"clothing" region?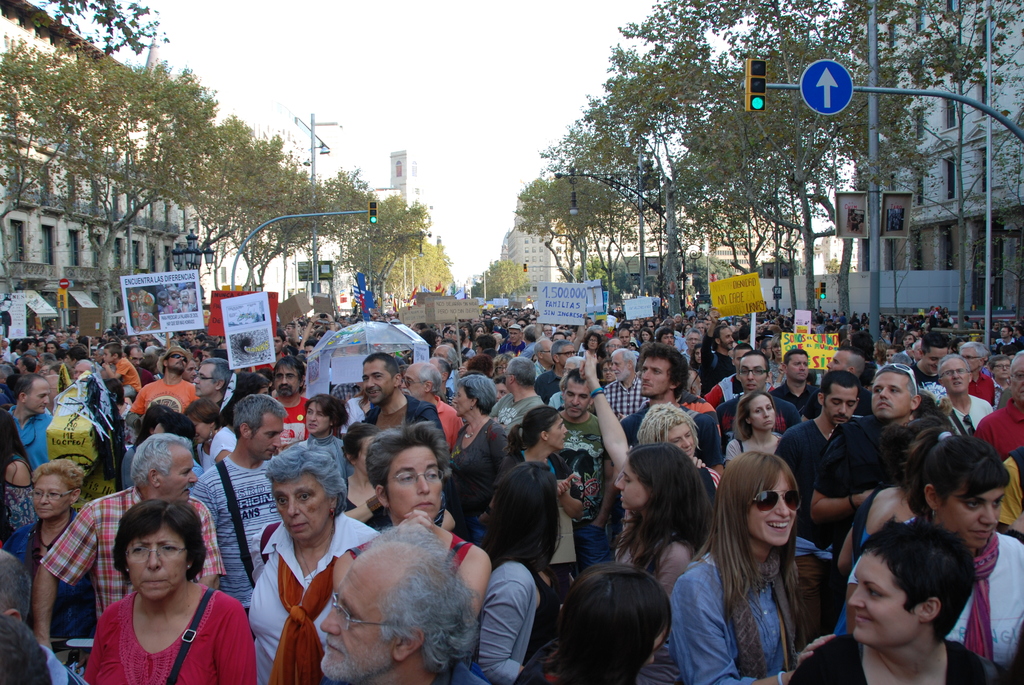
bbox(472, 548, 576, 683)
